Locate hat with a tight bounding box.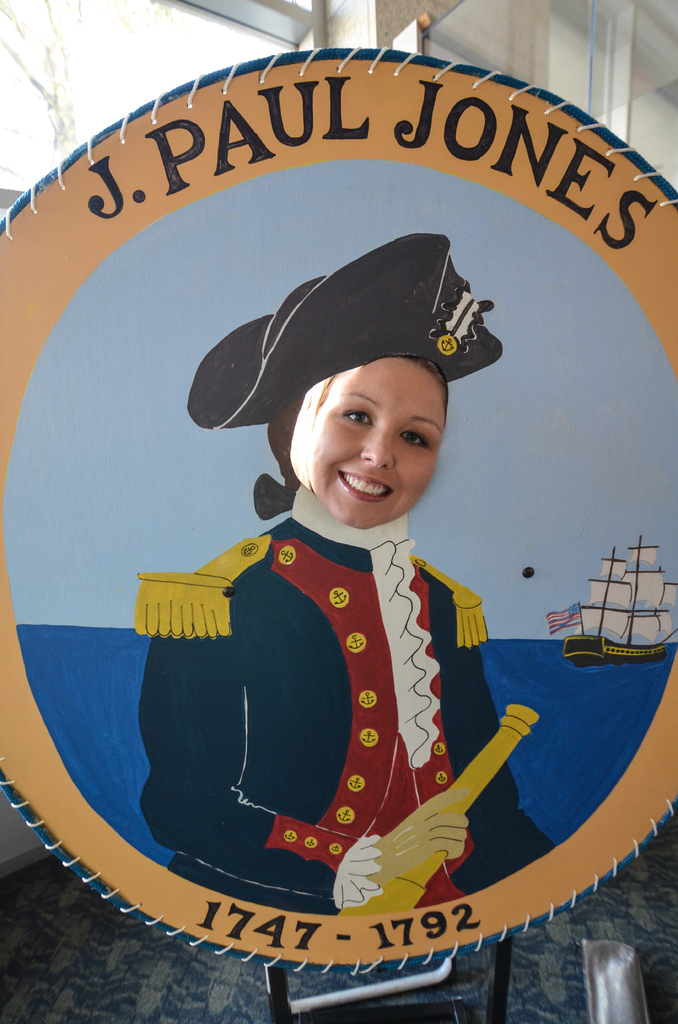
bbox=(187, 236, 503, 430).
